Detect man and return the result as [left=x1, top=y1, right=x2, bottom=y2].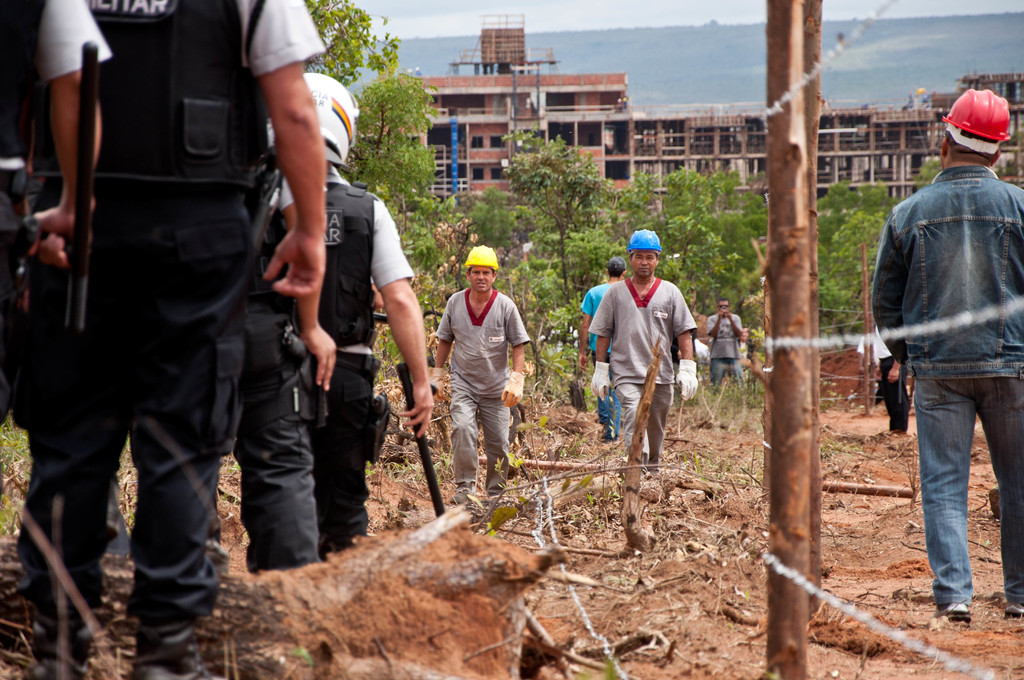
[left=290, top=60, right=426, bottom=550].
